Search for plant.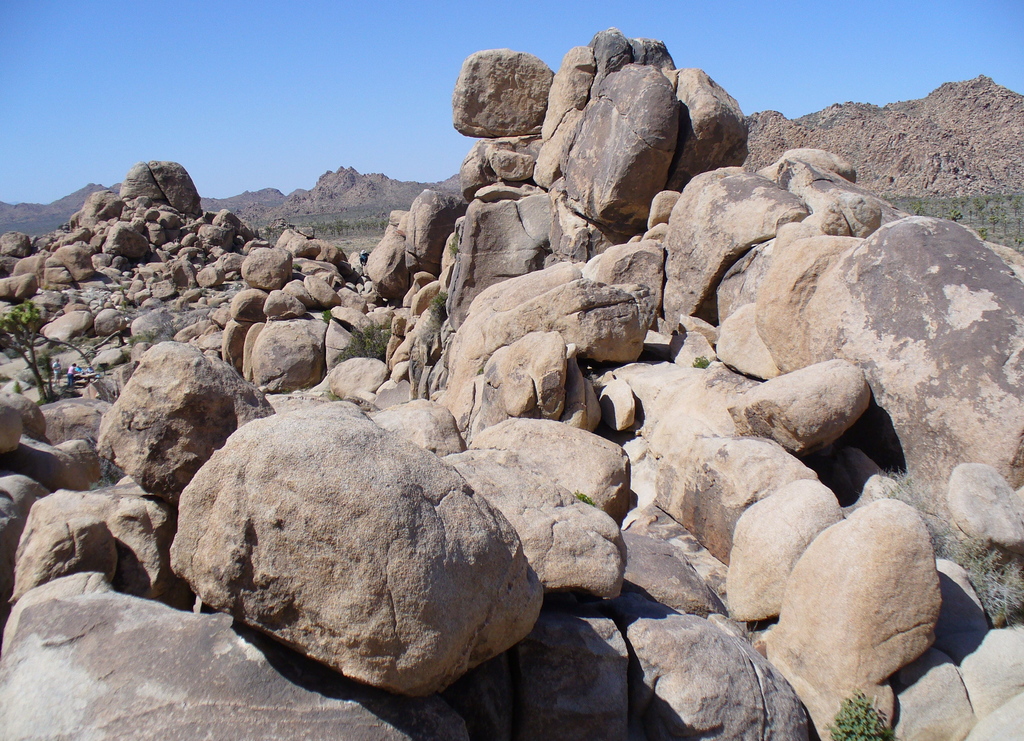
Found at bbox(316, 307, 332, 323).
